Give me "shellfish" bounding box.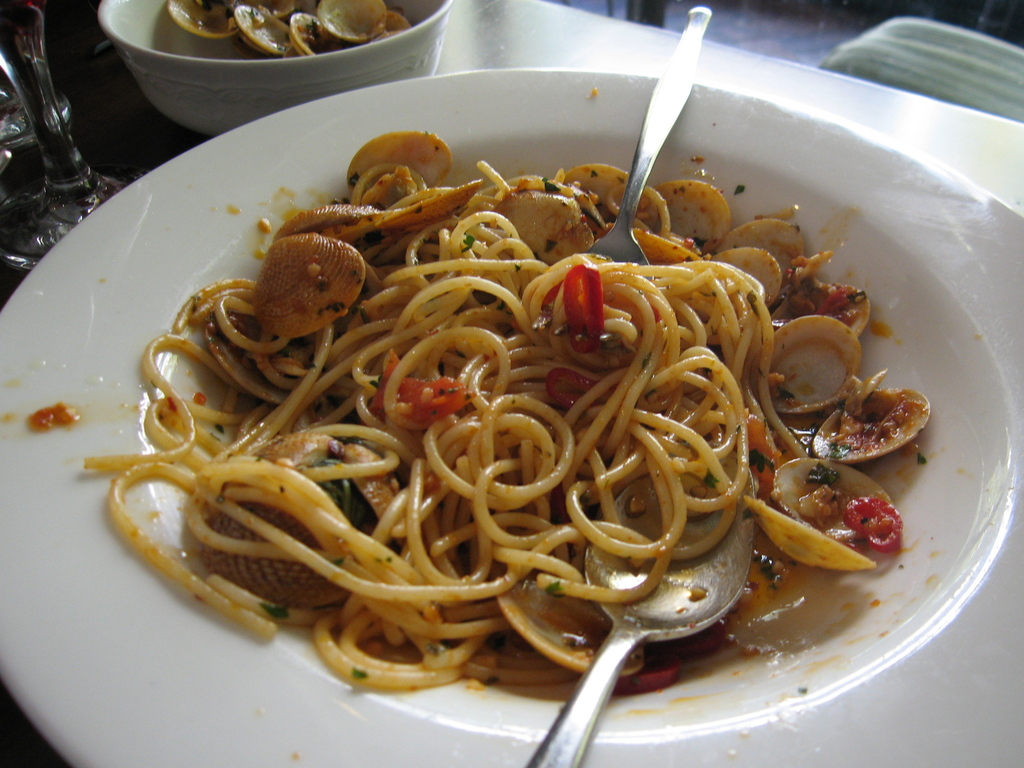
x1=257, y1=230, x2=365, y2=342.
